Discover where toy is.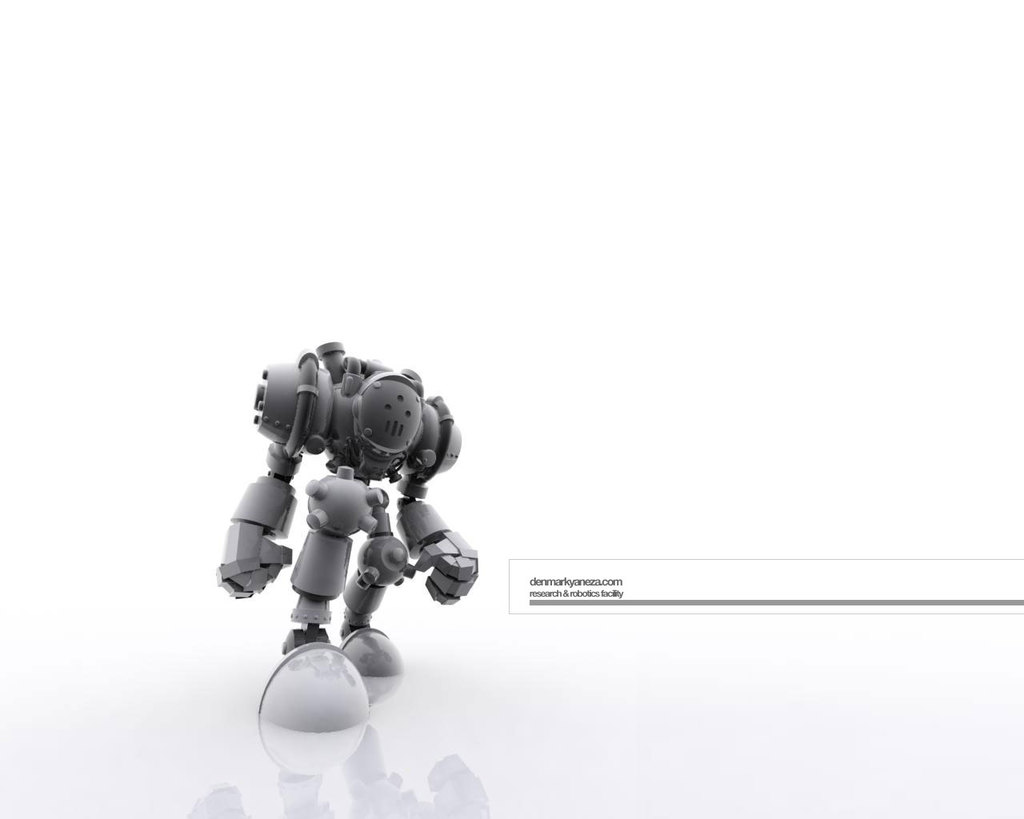
Discovered at <bbox>205, 333, 478, 729</bbox>.
